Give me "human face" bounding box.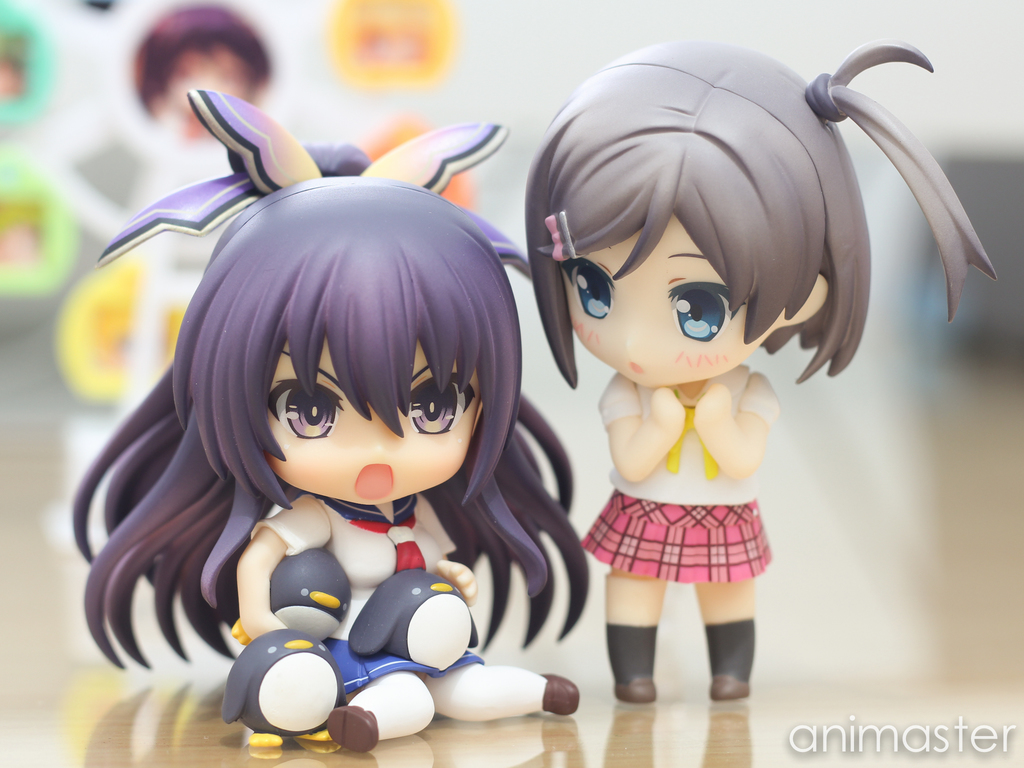
(x1=264, y1=342, x2=483, y2=505).
